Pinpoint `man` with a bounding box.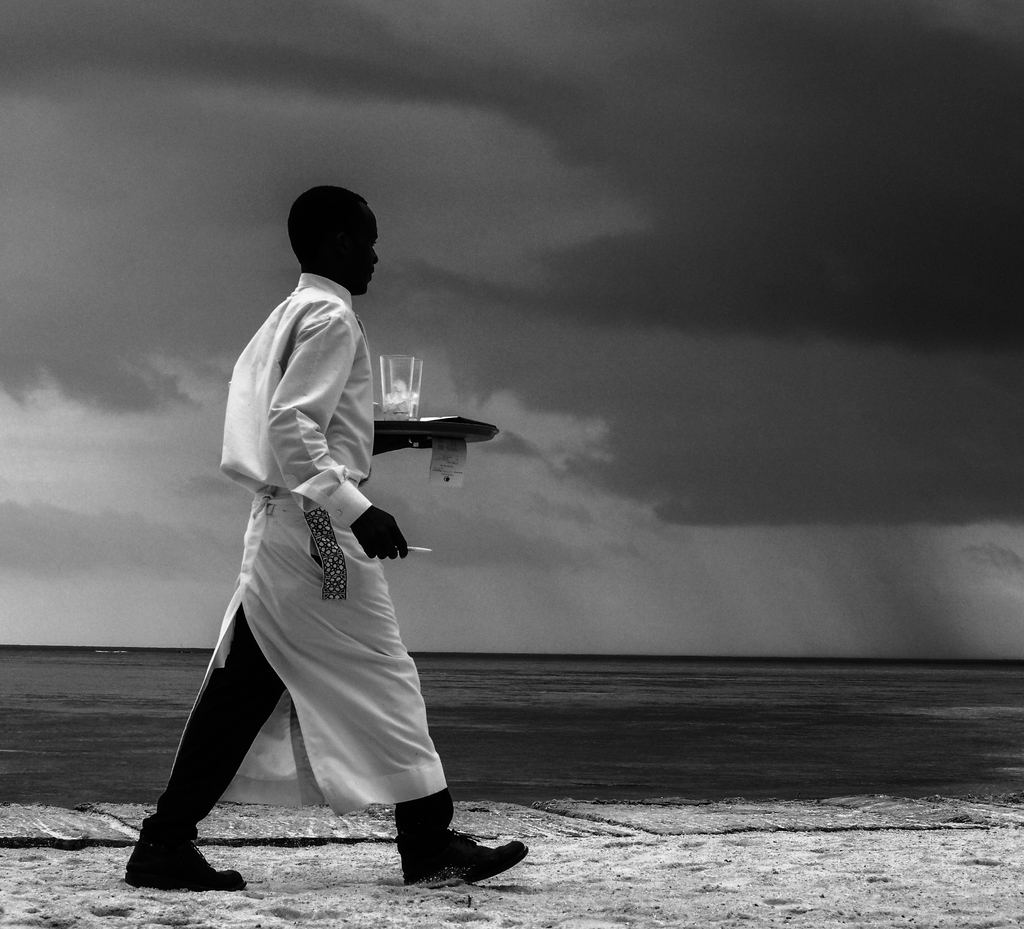
Rect(150, 156, 483, 912).
